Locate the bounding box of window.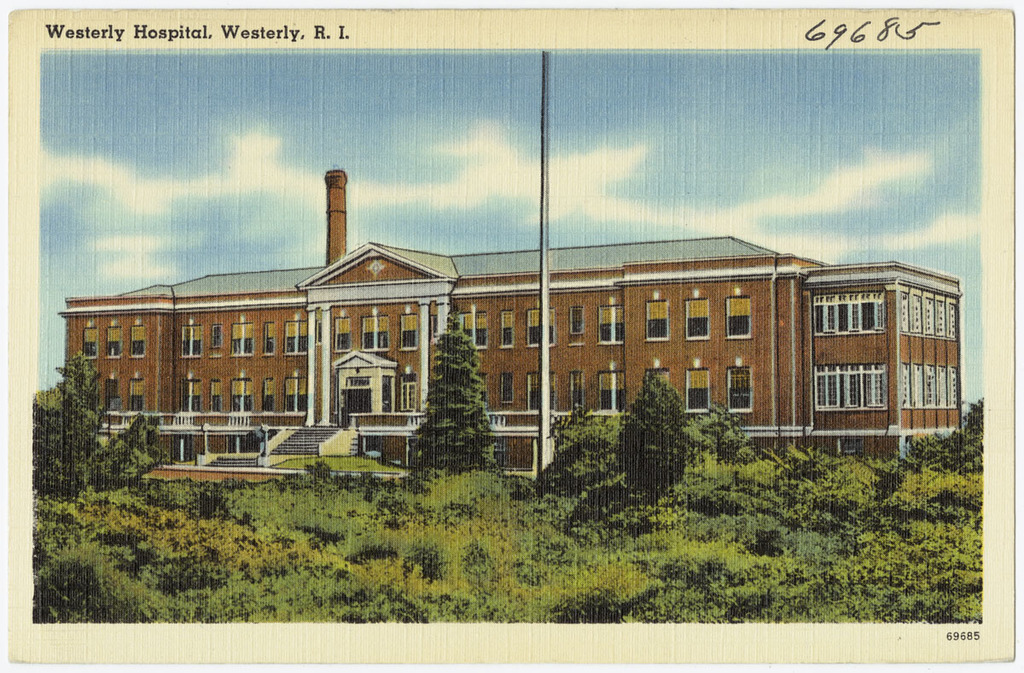
Bounding box: 287:320:306:351.
